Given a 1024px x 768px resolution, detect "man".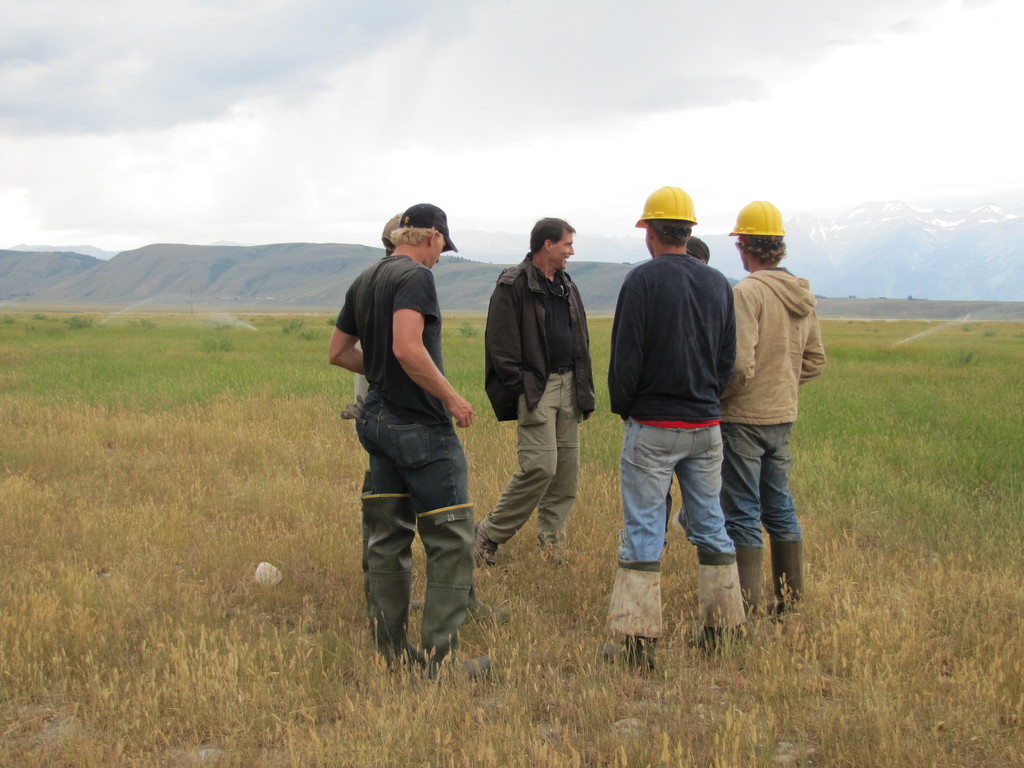
[x1=324, y1=198, x2=501, y2=675].
